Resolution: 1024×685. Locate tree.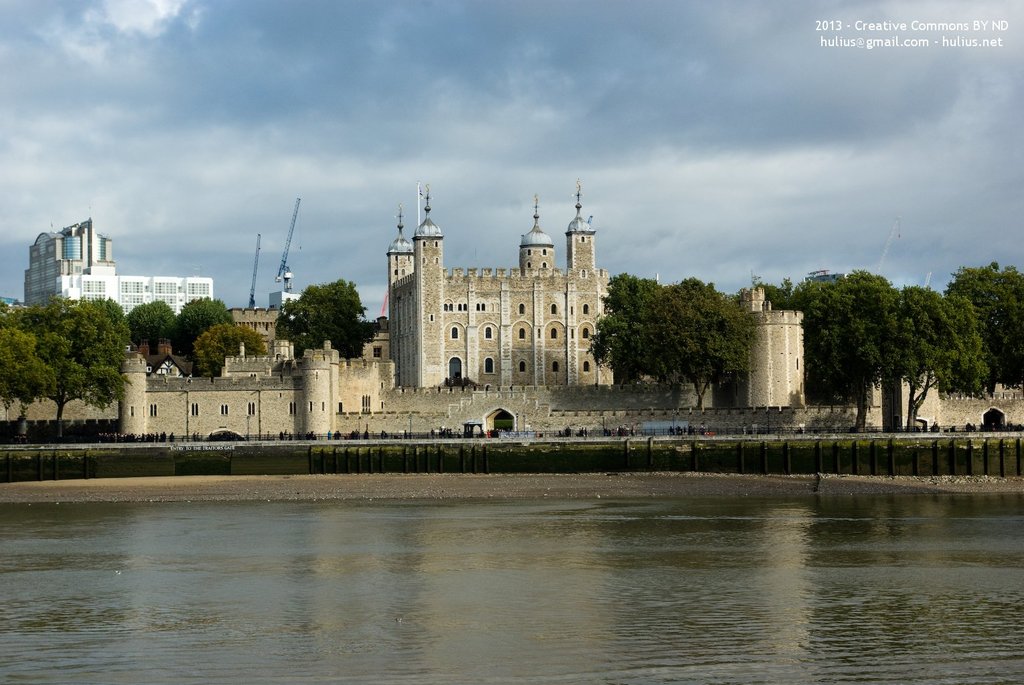
l=749, t=267, r=898, b=433.
